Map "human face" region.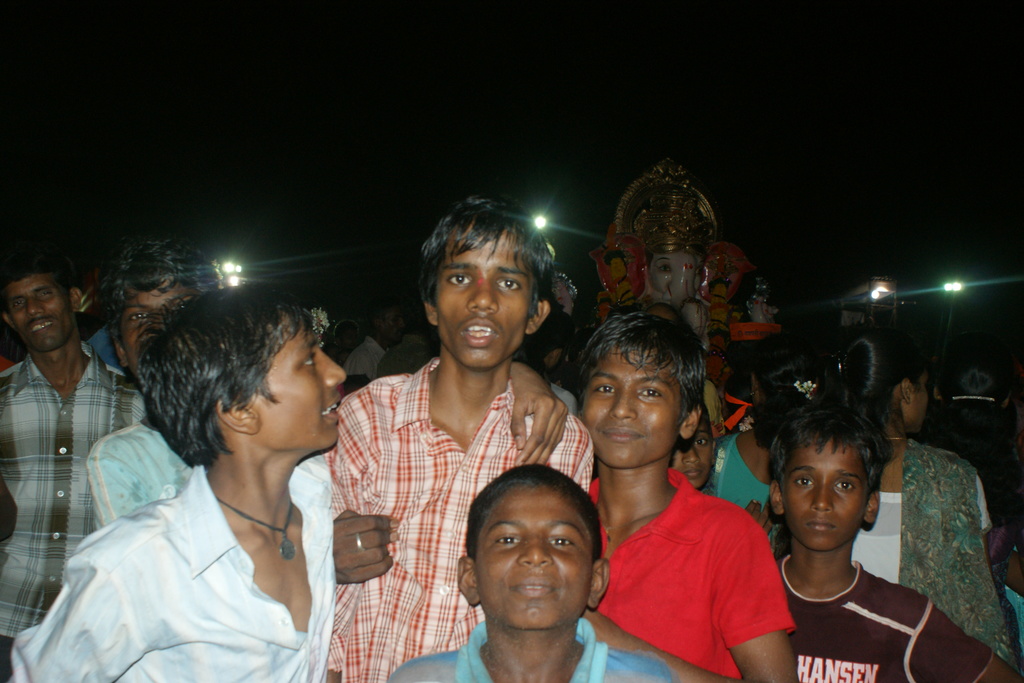
Mapped to box(123, 281, 188, 372).
